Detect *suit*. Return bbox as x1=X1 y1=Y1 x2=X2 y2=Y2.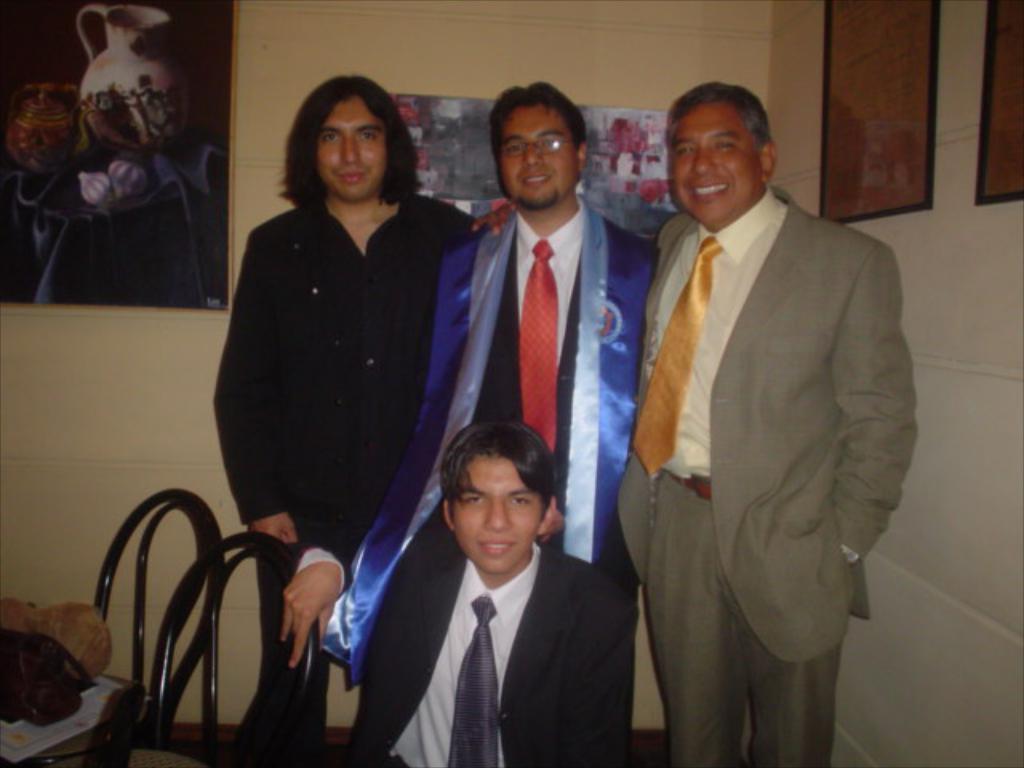
x1=434 y1=197 x2=661 y2=766.
